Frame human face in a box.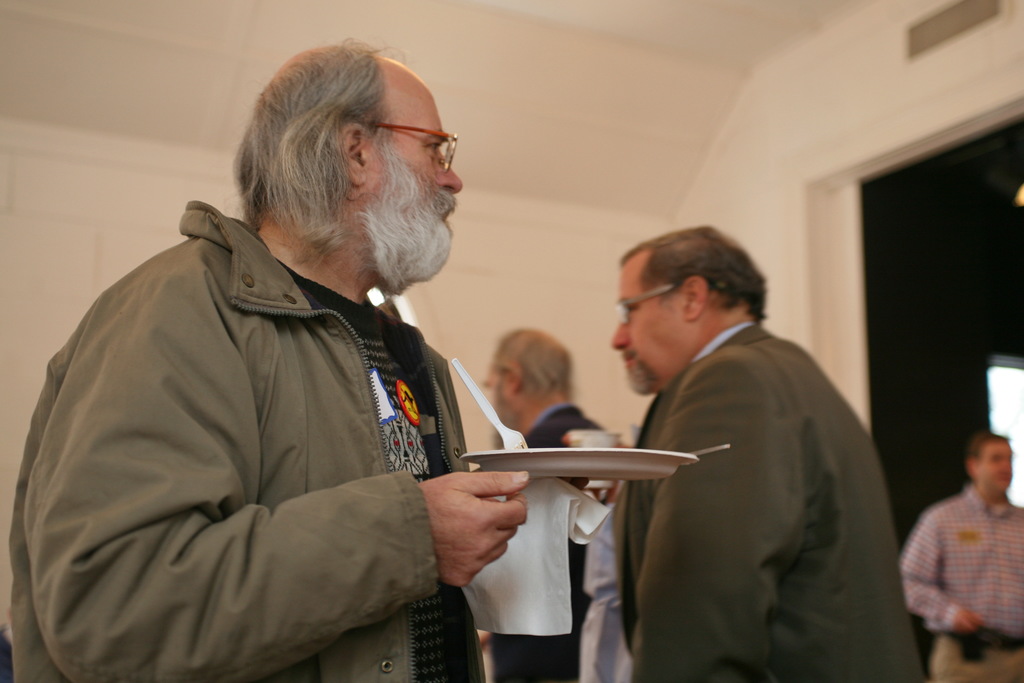
606, 249, 688, 398.
